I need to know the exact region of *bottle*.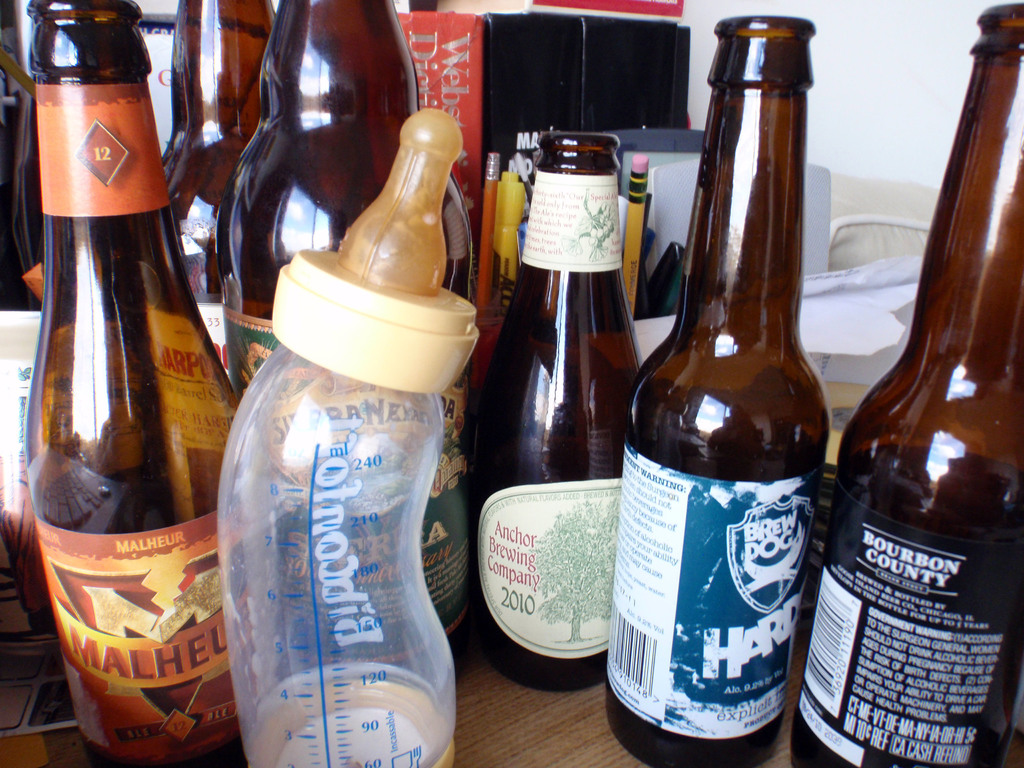
Region: pyautogui.locateOnScreen(602, 17, 828, 767).
